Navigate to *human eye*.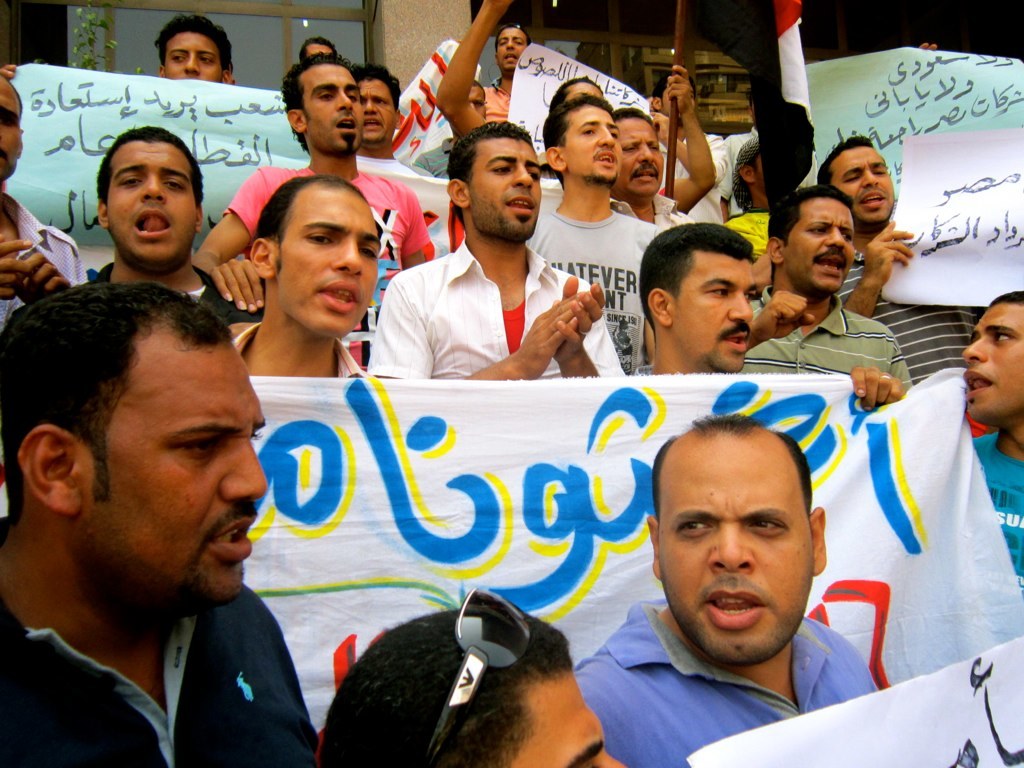
Navigation target: bbox(489, 162, 515, 177).
